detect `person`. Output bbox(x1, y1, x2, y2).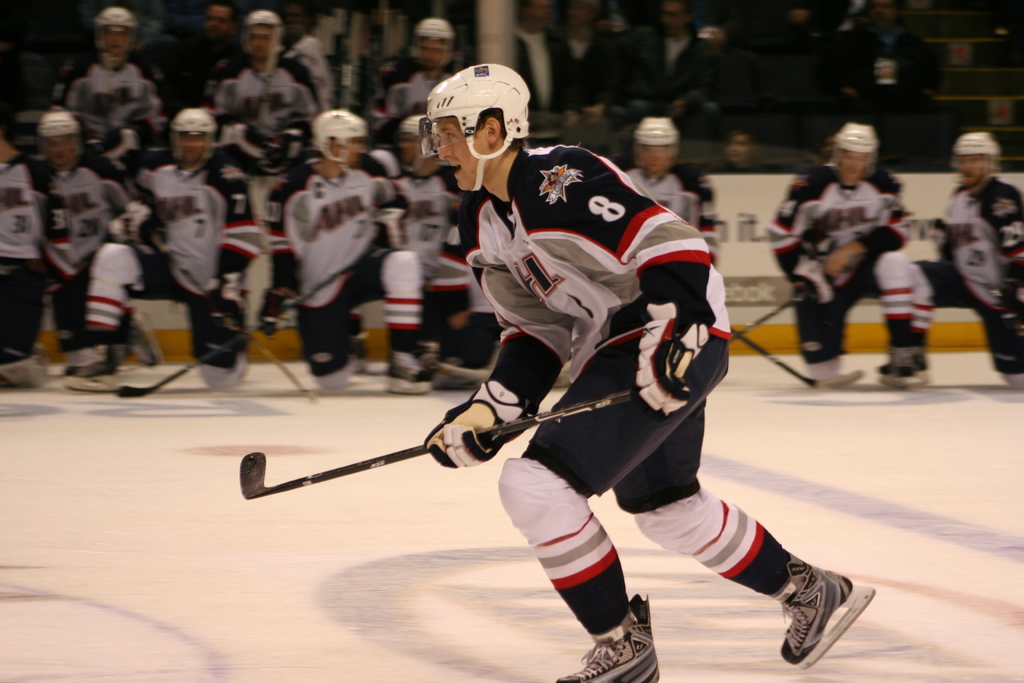
bbox(767, 119, 913, 377).
